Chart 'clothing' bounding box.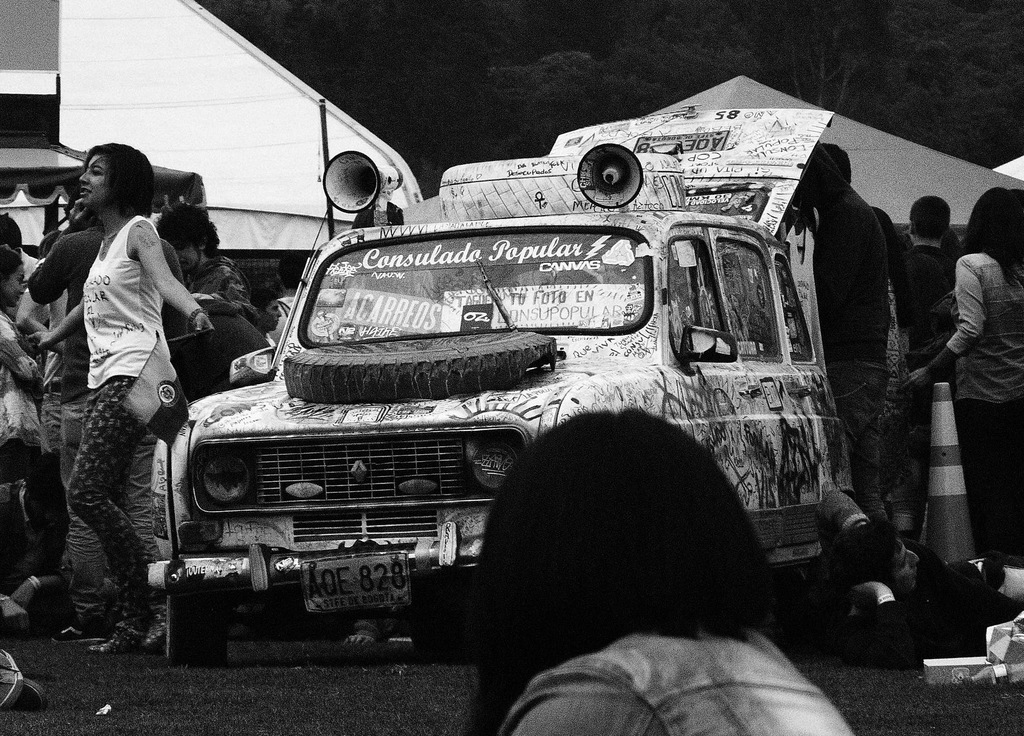
Charted: 946 241 1023 568.
